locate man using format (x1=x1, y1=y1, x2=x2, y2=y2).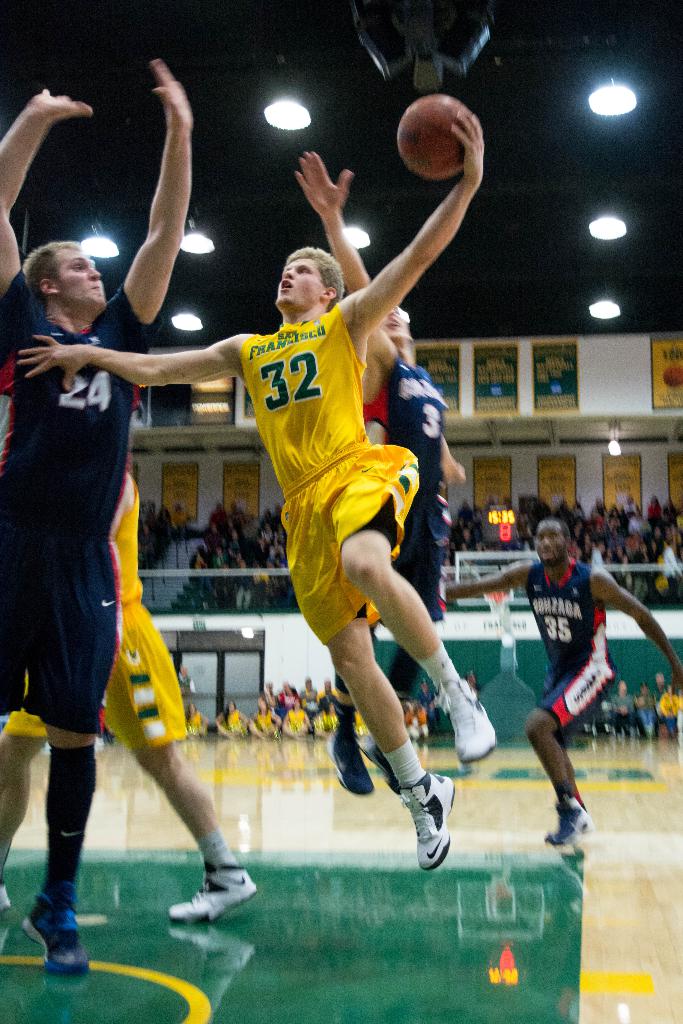
(x1=0, y1=61, x2=192, y2=972).
